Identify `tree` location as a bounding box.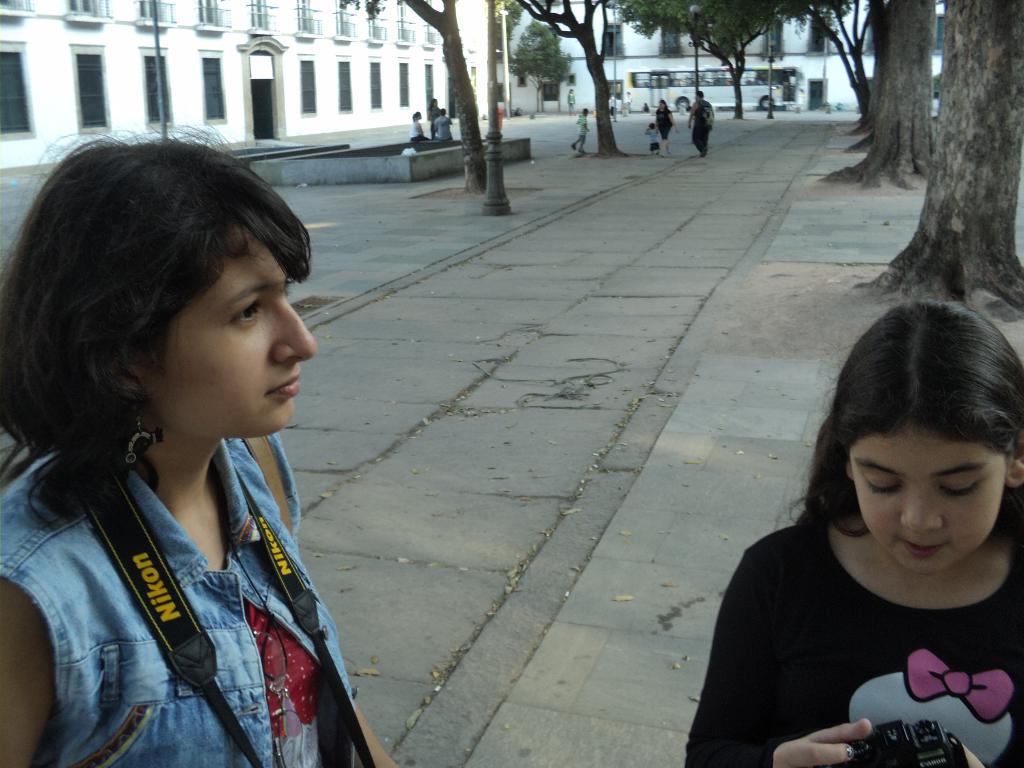
612/0/842/127.
